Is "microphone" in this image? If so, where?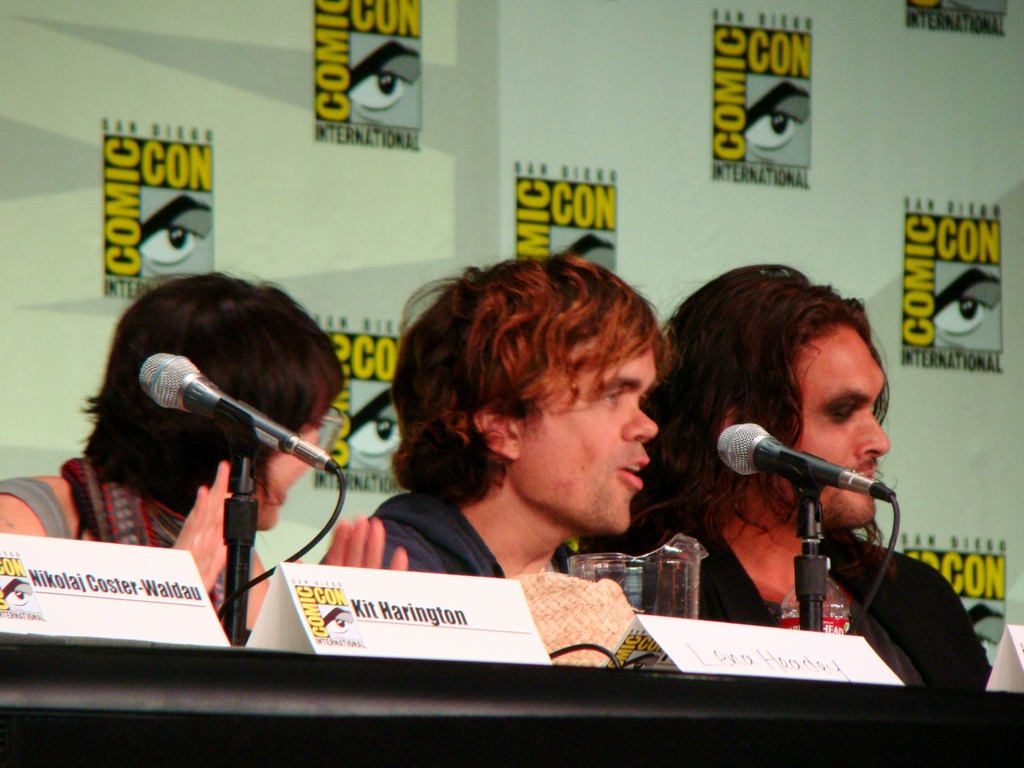
Yes, at 136, 352, 345, 480.
